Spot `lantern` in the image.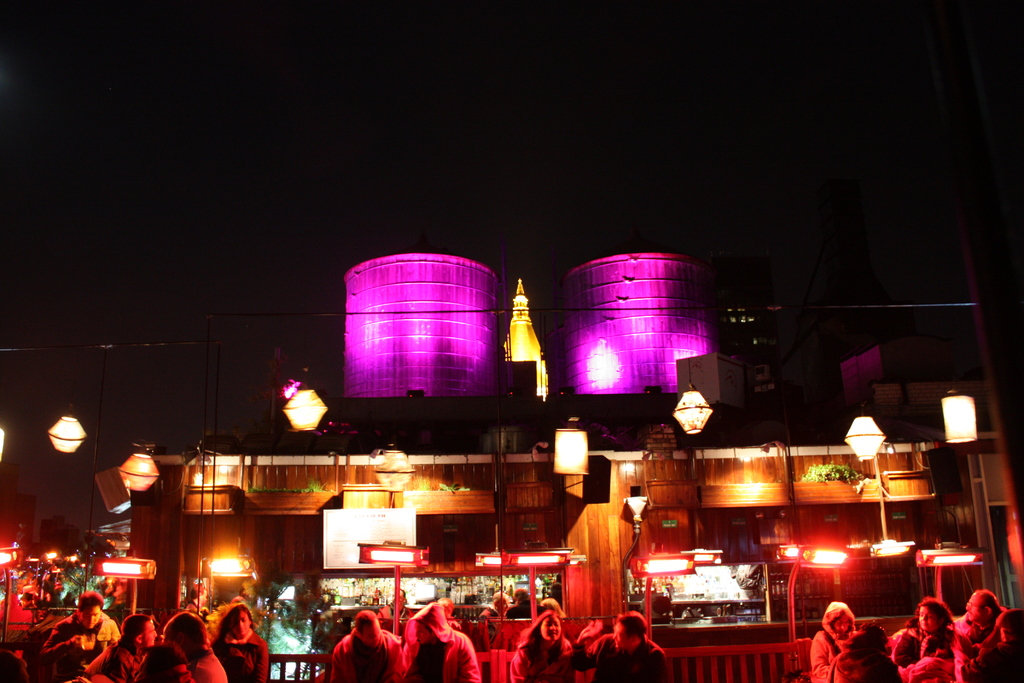
`lantern` found at box=[940, 396, 976, 441].
